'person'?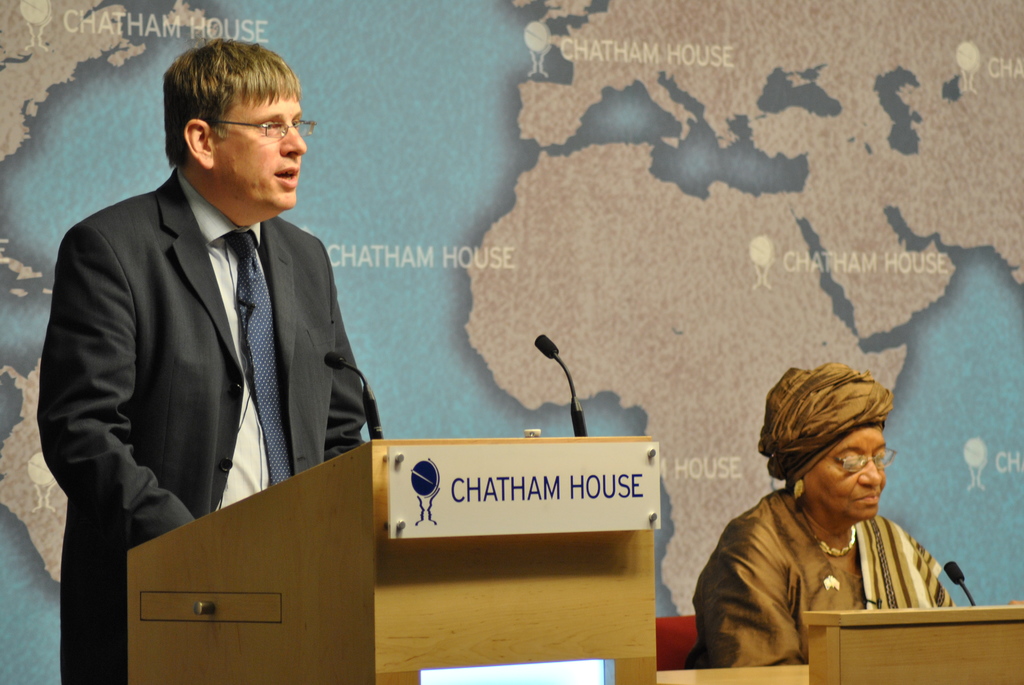
[684,359,1023,672]
